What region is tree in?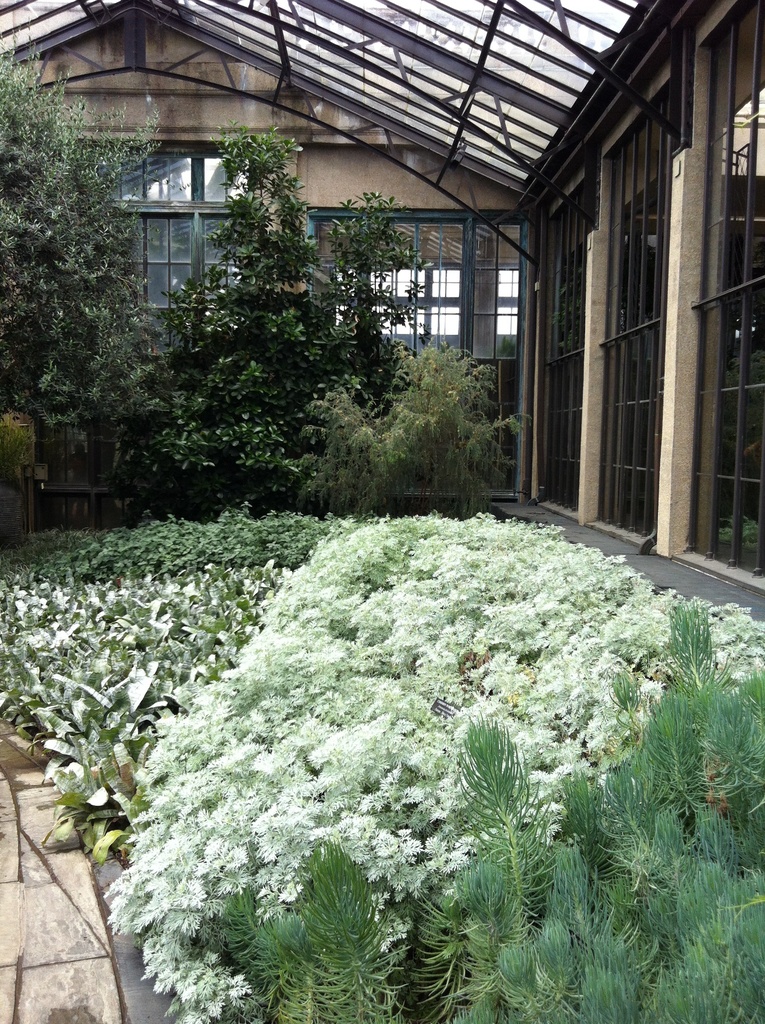
<box>10,62,175,516</box>.
